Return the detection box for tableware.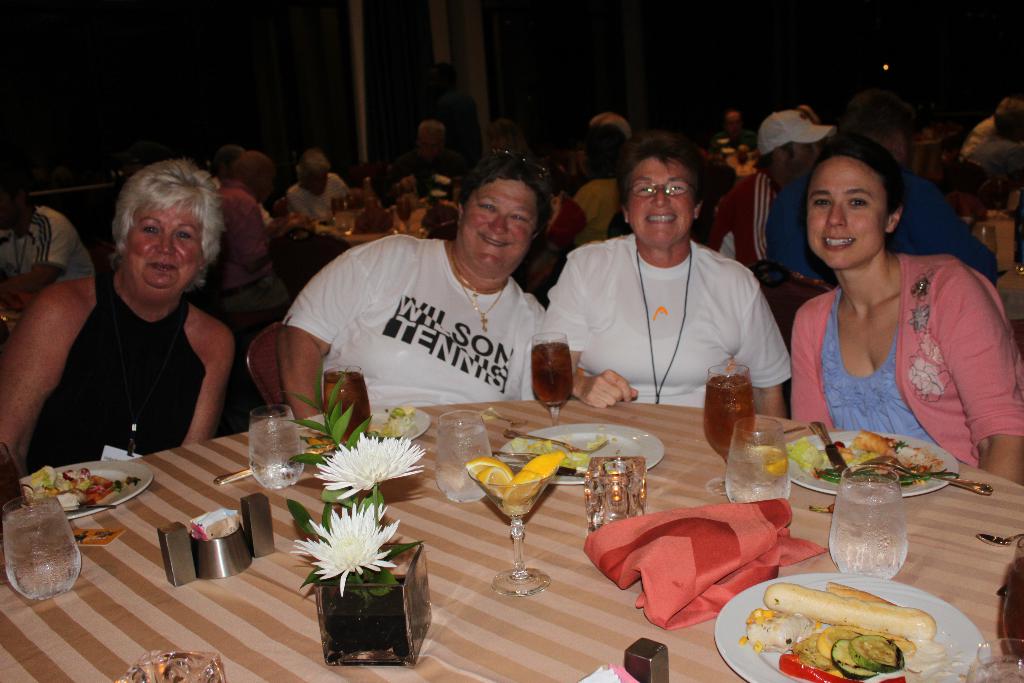
region(845, 476, 924, 588).
